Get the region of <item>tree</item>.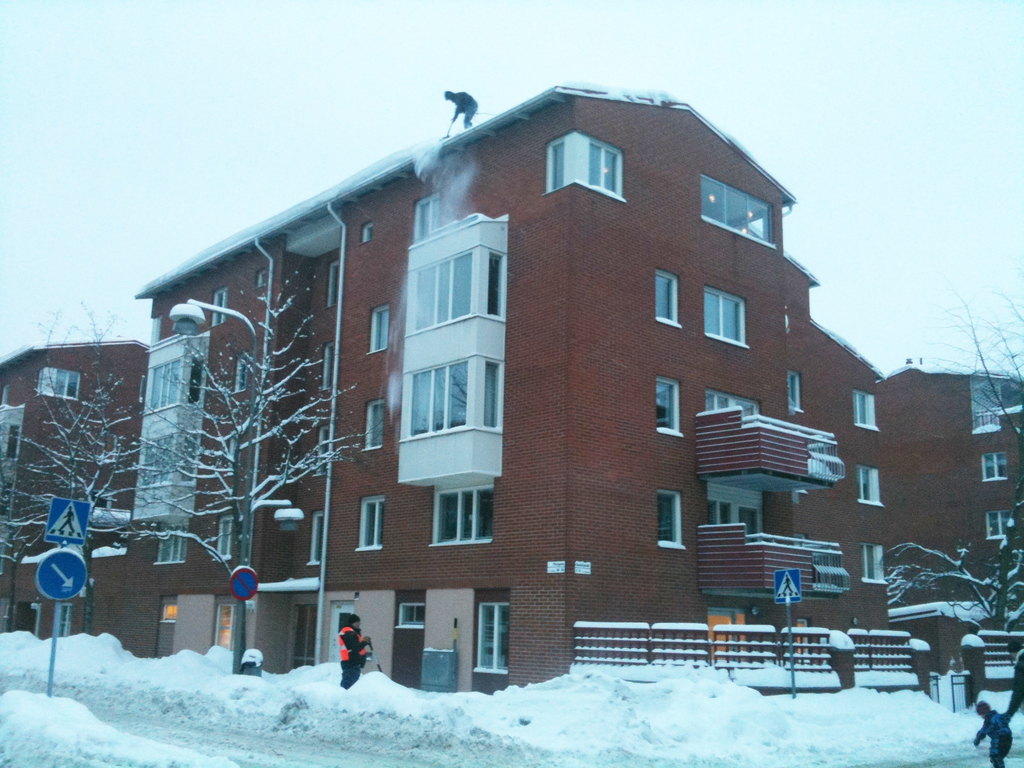
[873, 255, 1023, 645].
